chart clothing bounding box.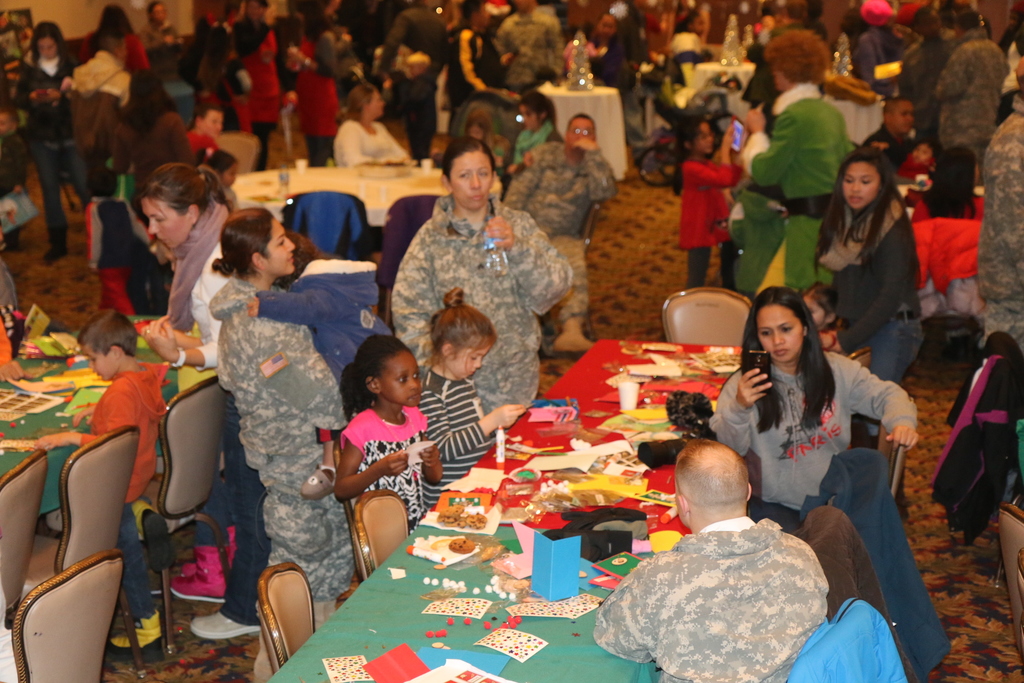
Charted: [x1=27, y1=50, x2=68, y2=248].
